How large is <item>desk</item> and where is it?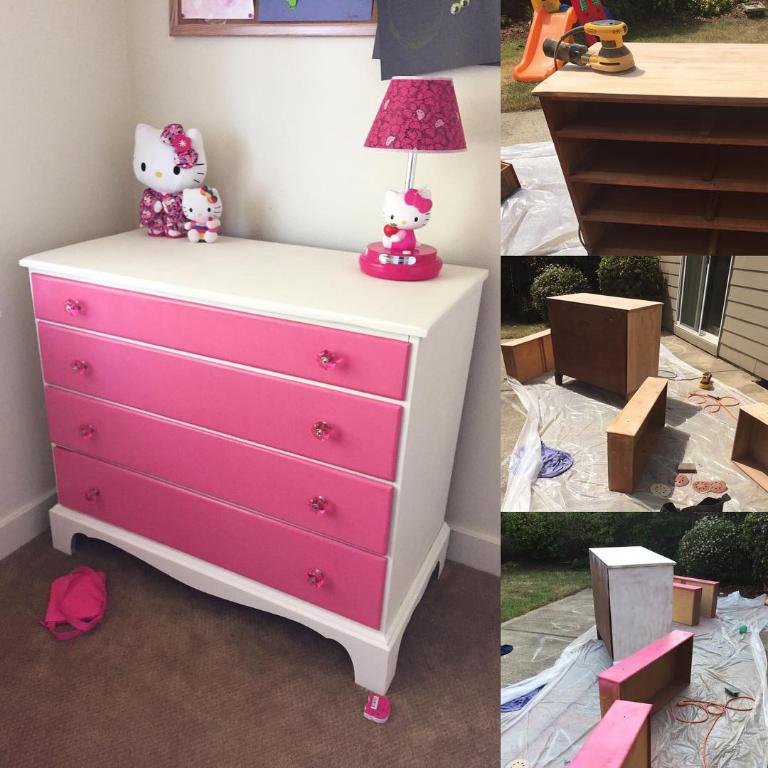
Bounding box: <box>587,538,678,668</box>.
